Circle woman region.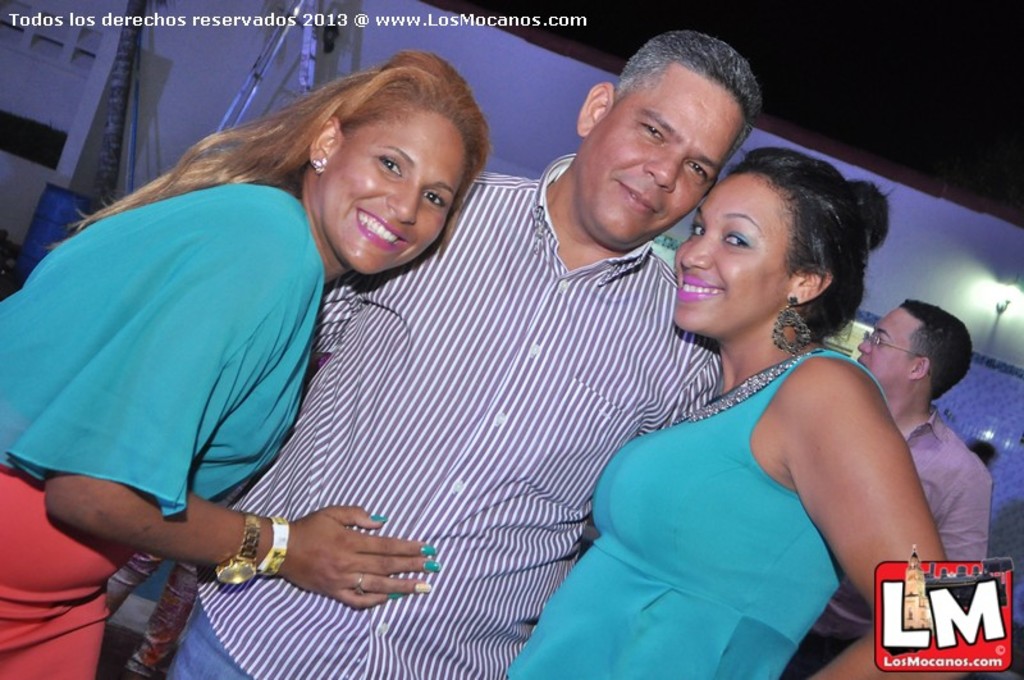
Region: locate(0, 47, 493, 679).
